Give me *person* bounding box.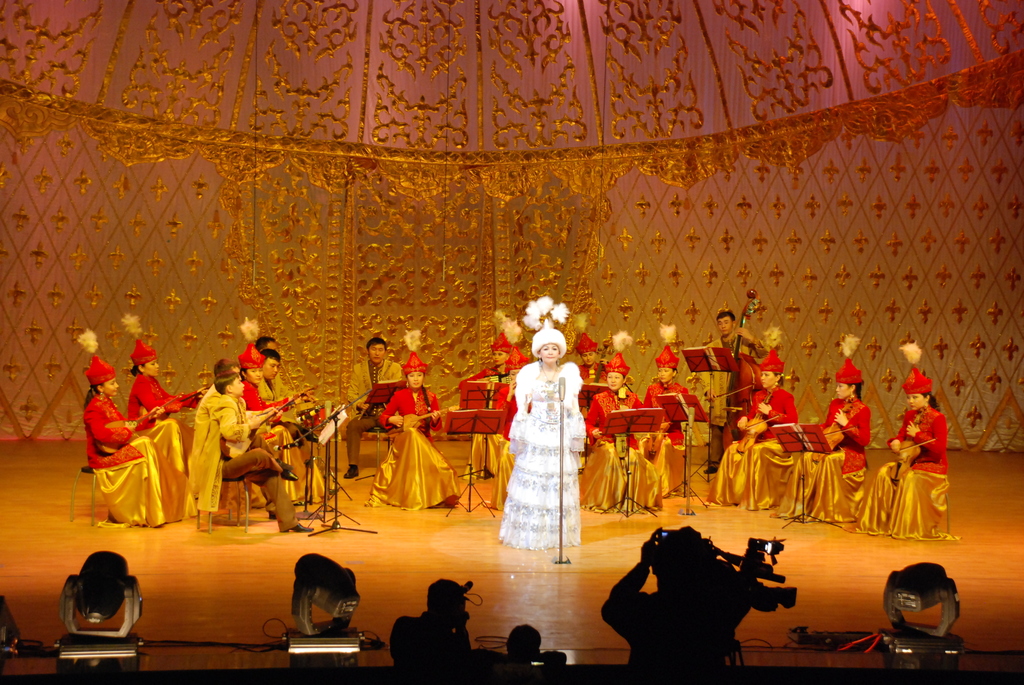
[192,378,276,543].
